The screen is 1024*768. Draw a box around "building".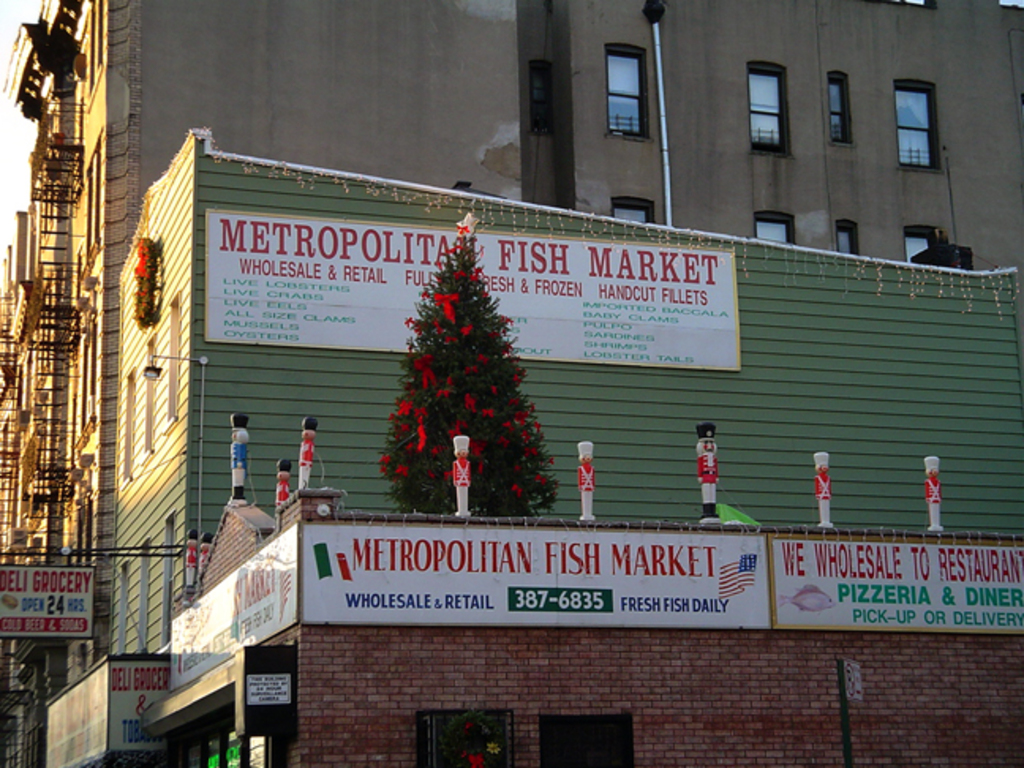
x1=40, y1=128, x2=1022, y2=766.
